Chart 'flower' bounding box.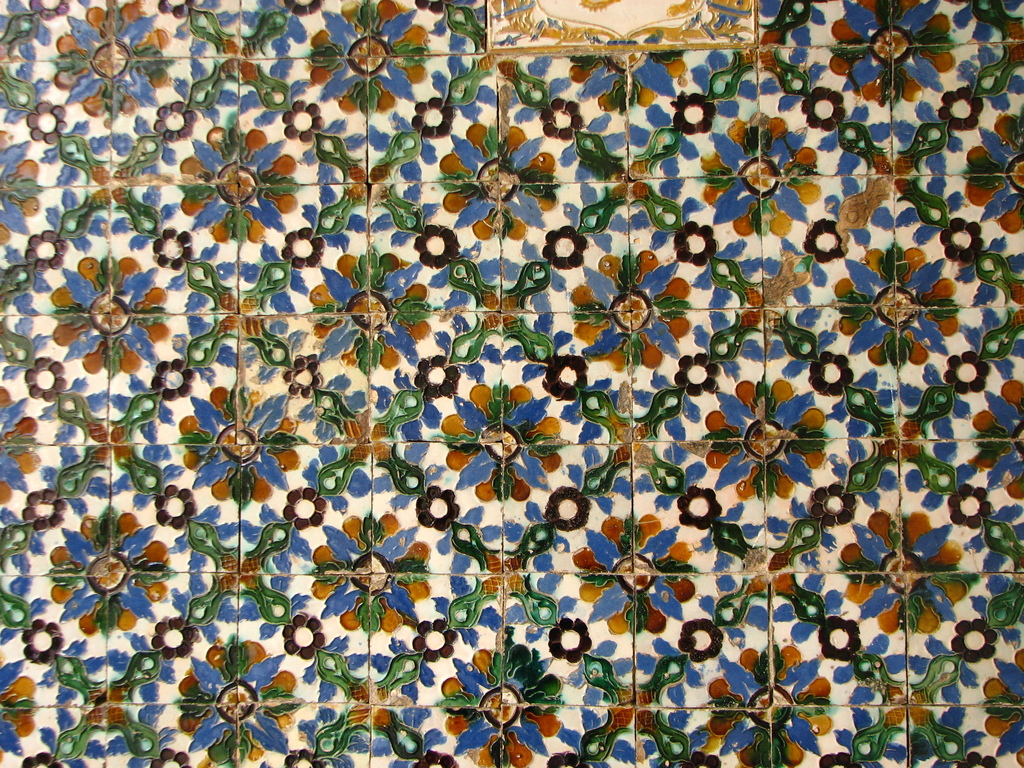
Charted: bbox=(299, 0, 447, 116).
